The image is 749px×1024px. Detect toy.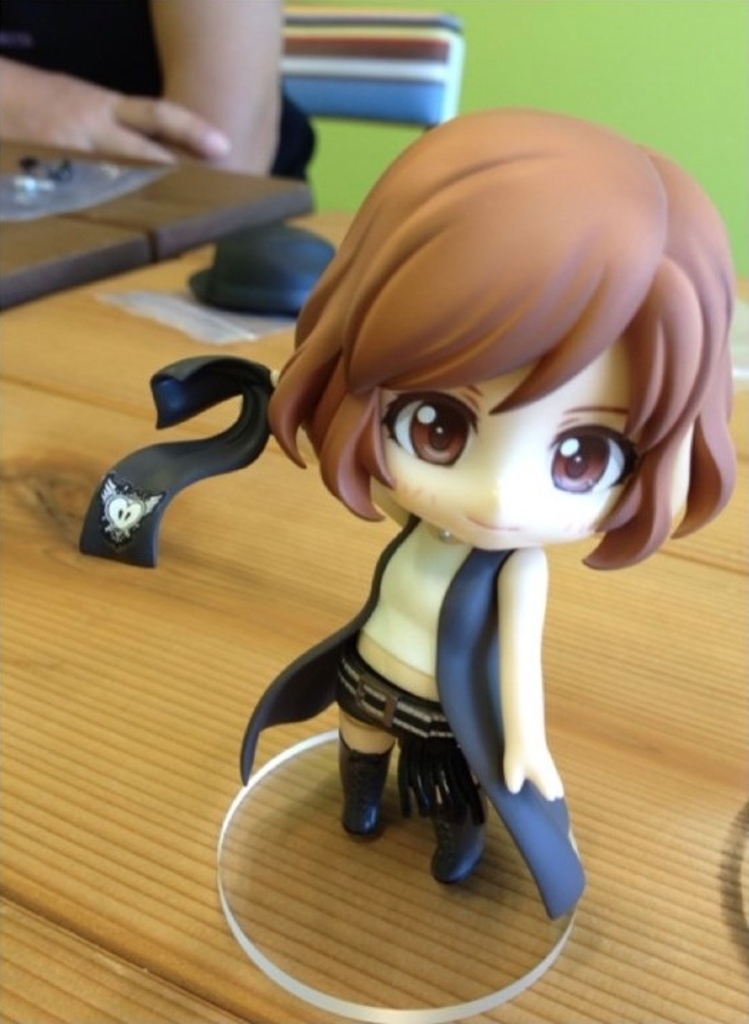
Detection: locate(210, 153, 712, 944).
